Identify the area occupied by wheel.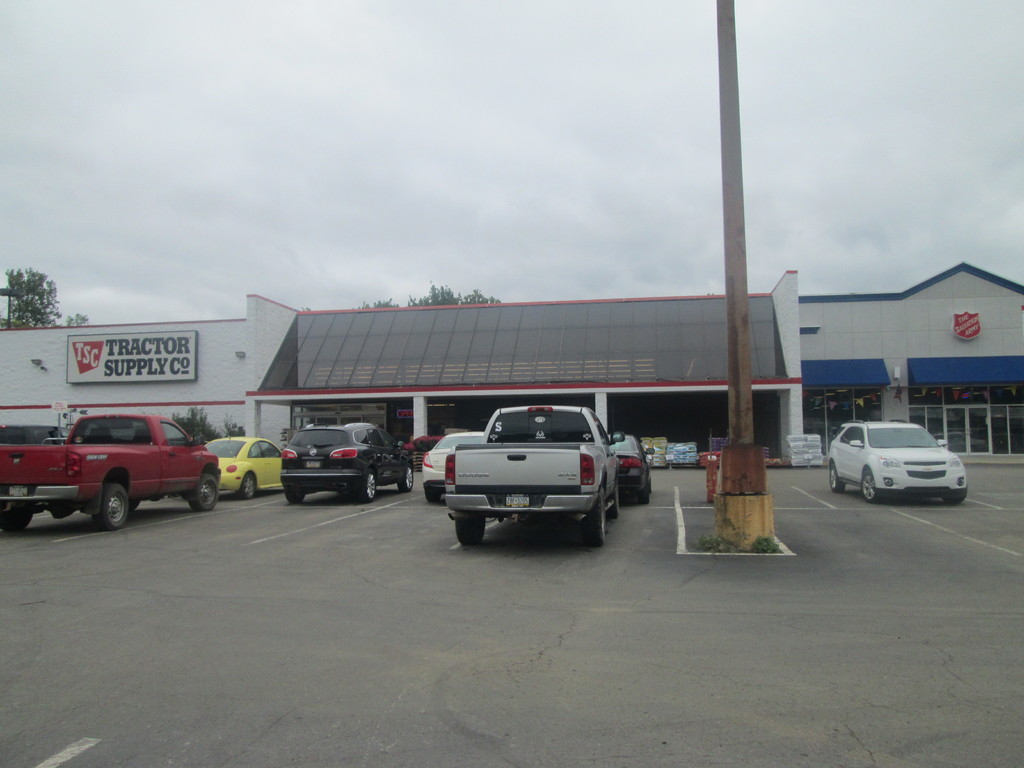
Area: region(943, 493, 966, 502).
